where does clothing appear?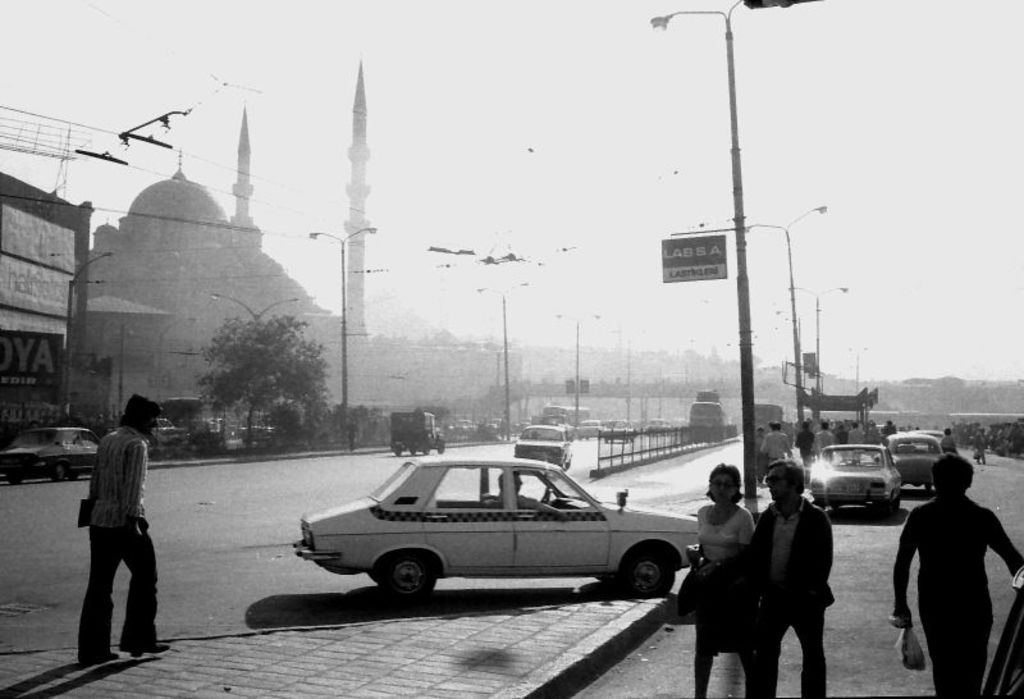
Appears at rect(796, 431, 814, 462).
